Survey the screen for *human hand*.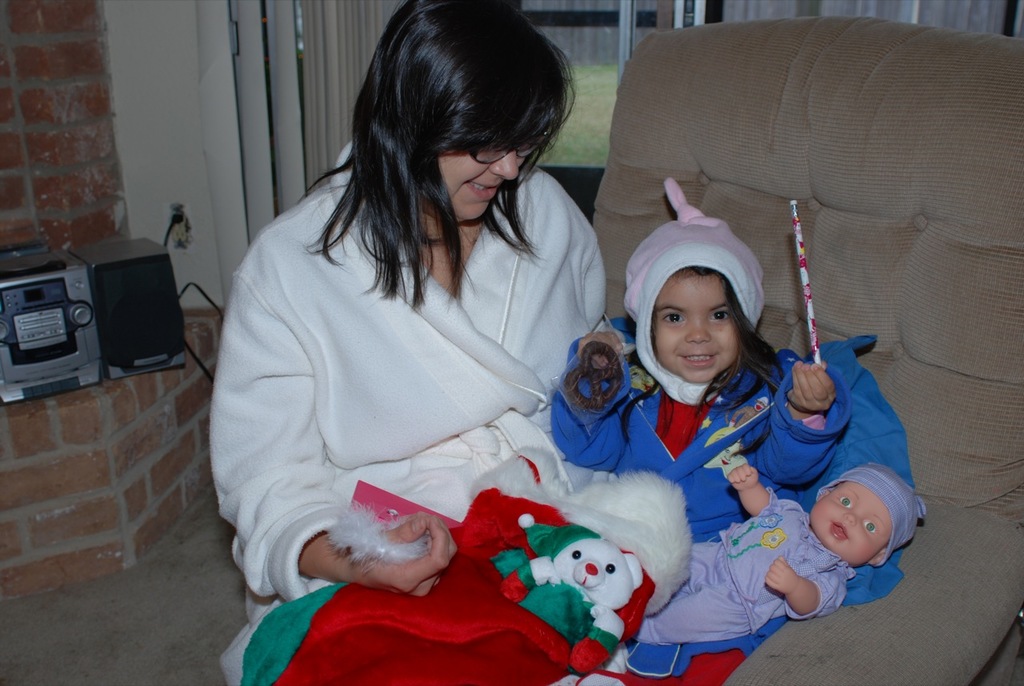
Survey found: x1=726 y1=461 x2=759 y2=492.
